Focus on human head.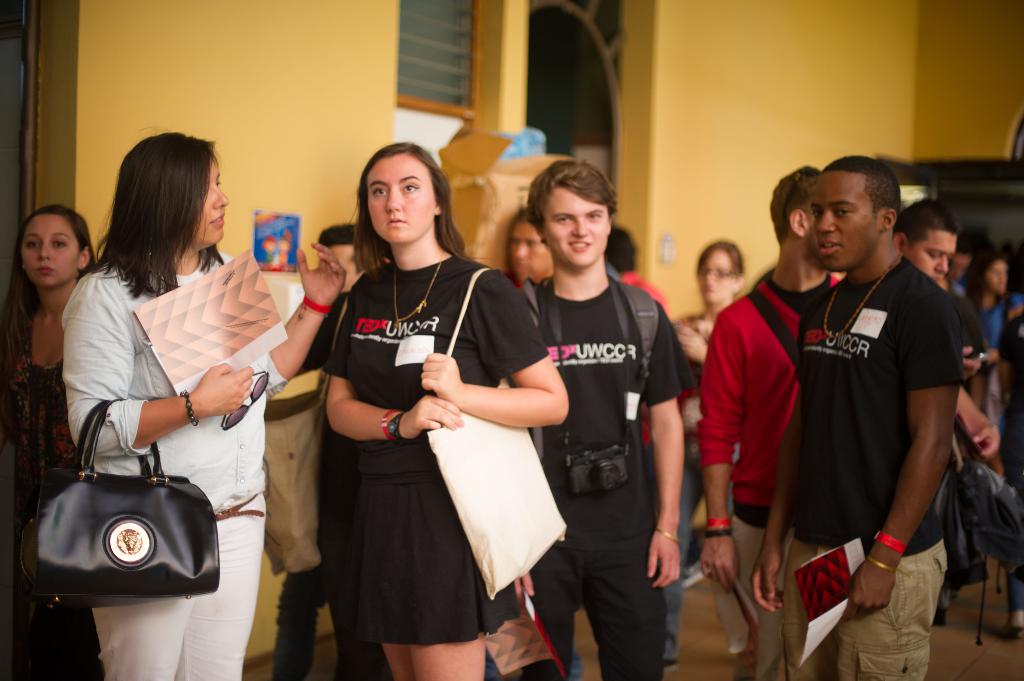
Focused at <bbox>605, 230, 639, 268</bbox>.
